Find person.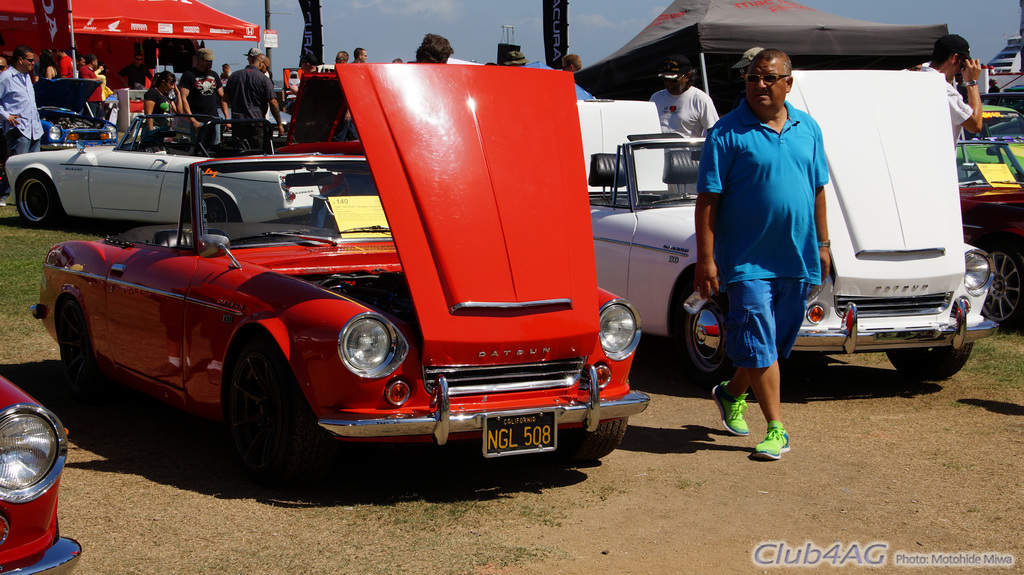
(415, 34, 454, 63).
